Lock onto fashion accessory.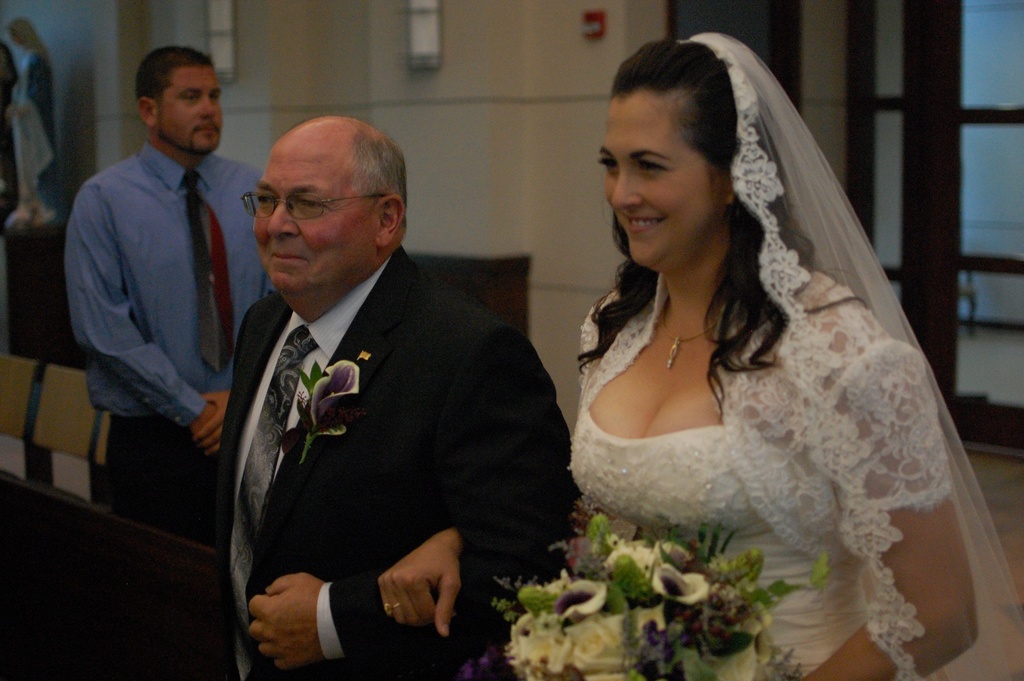
Locked: left=228, top=324, right=321, bottom=624.
